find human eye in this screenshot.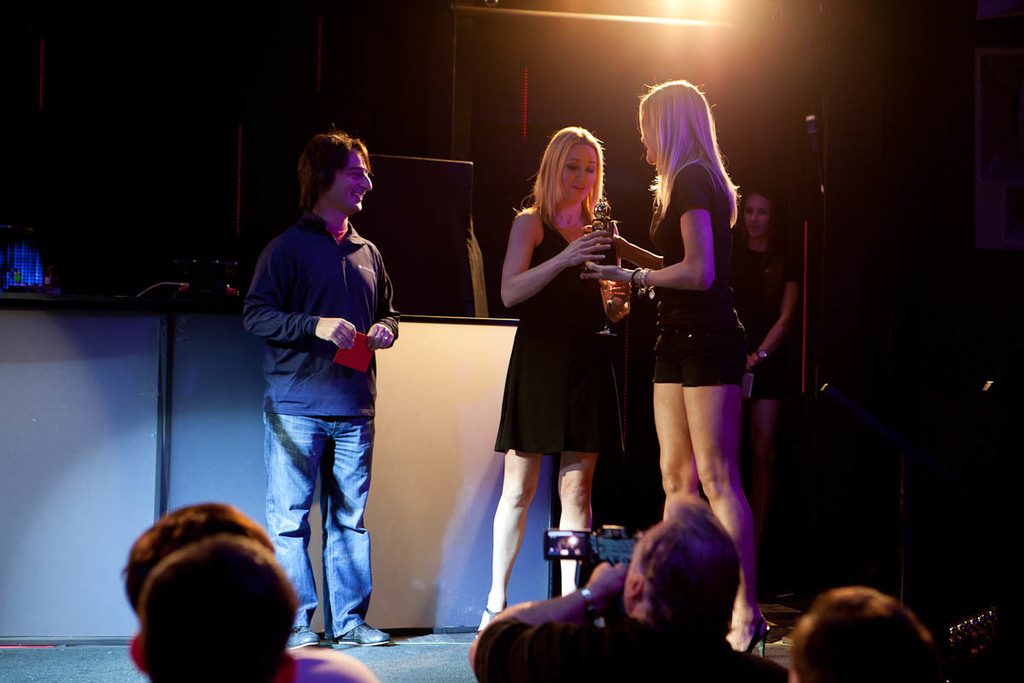
The bounding box for human eye is rect(565, 159, 580, 172).
